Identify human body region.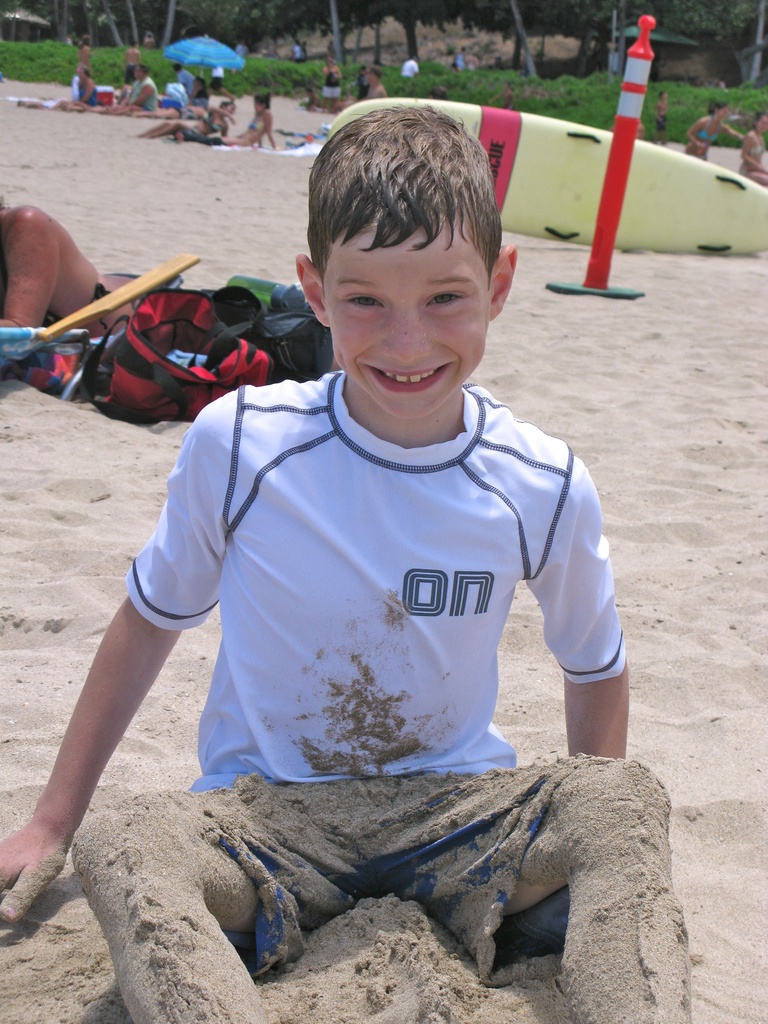
Region: [362, 64, 390, 102].
